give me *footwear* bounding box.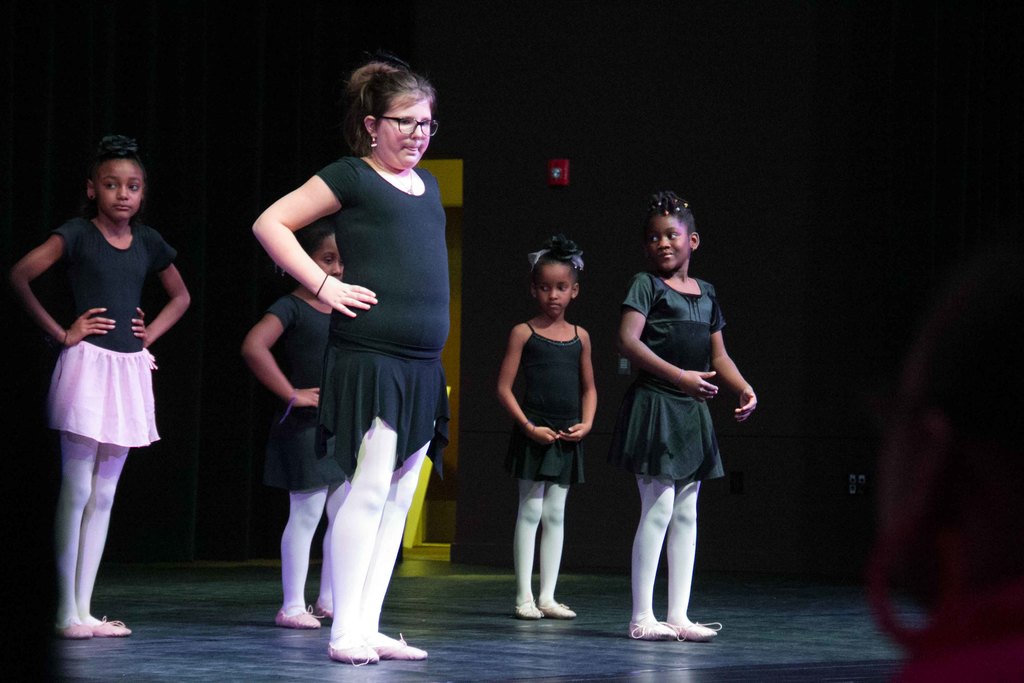
box=[53, 625, 89, 637].
